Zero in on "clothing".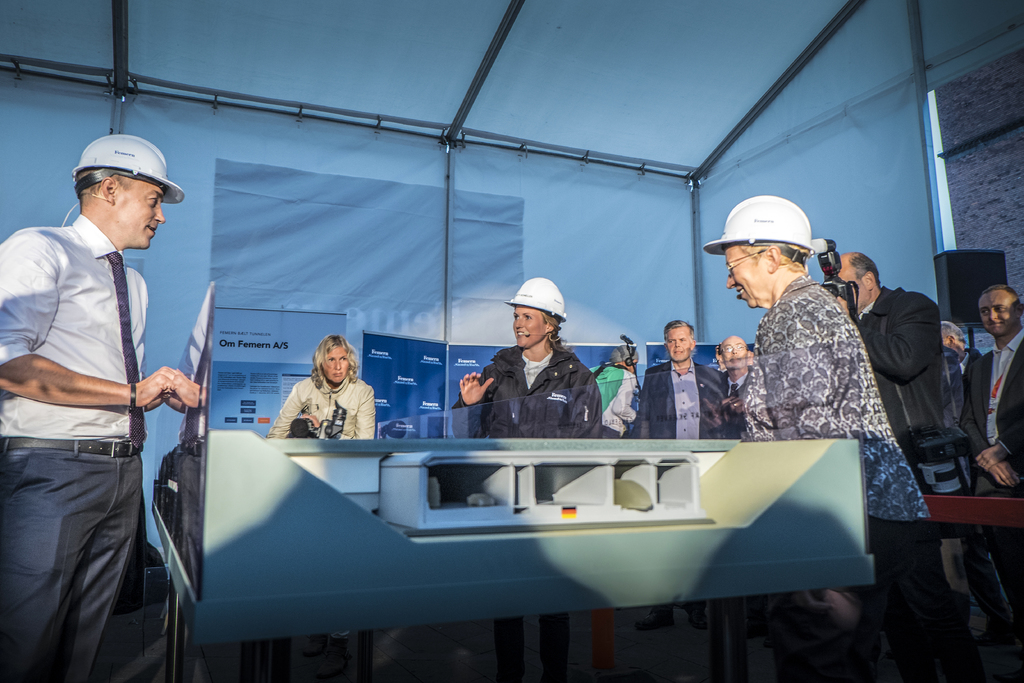
Zeroed in: pyautogui.locateOnScreen(271, 368, 378, 440).
